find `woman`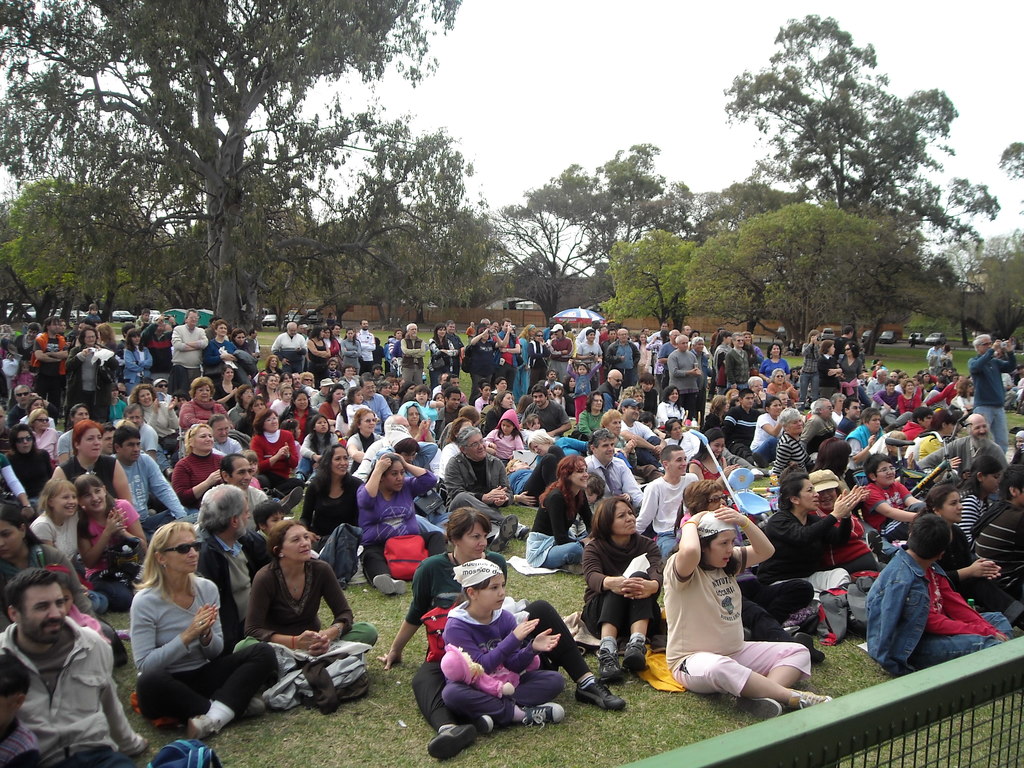
<box>820,339,842,403</box>
